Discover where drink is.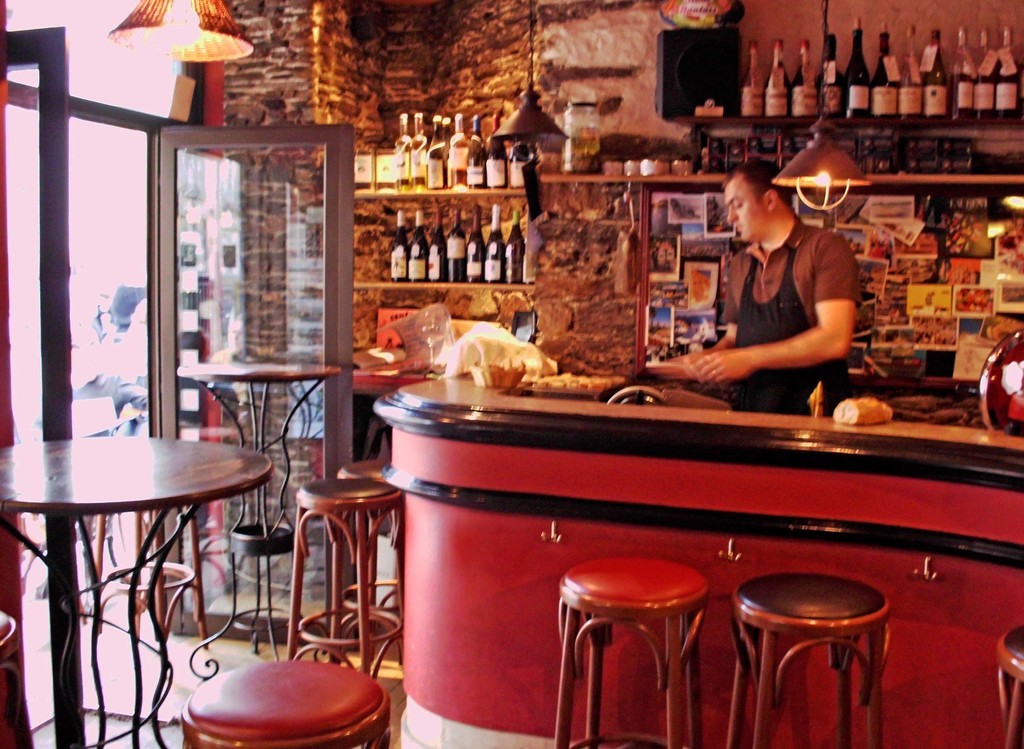
Discovered at [846,57,870,112].
